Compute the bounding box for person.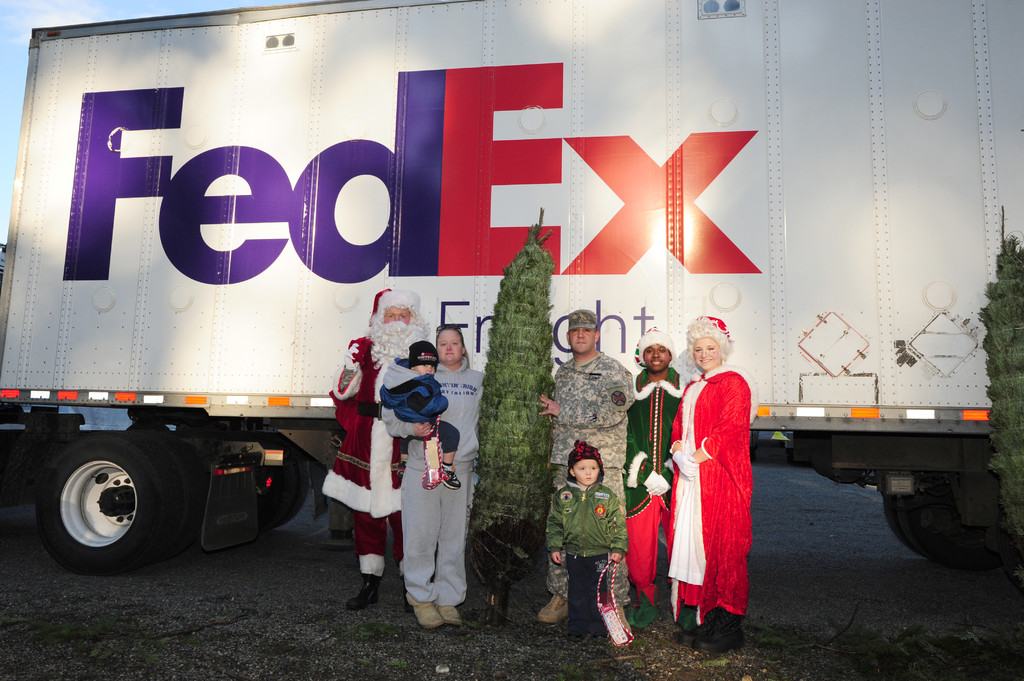
bbox=[547, 440, 627, 642].
